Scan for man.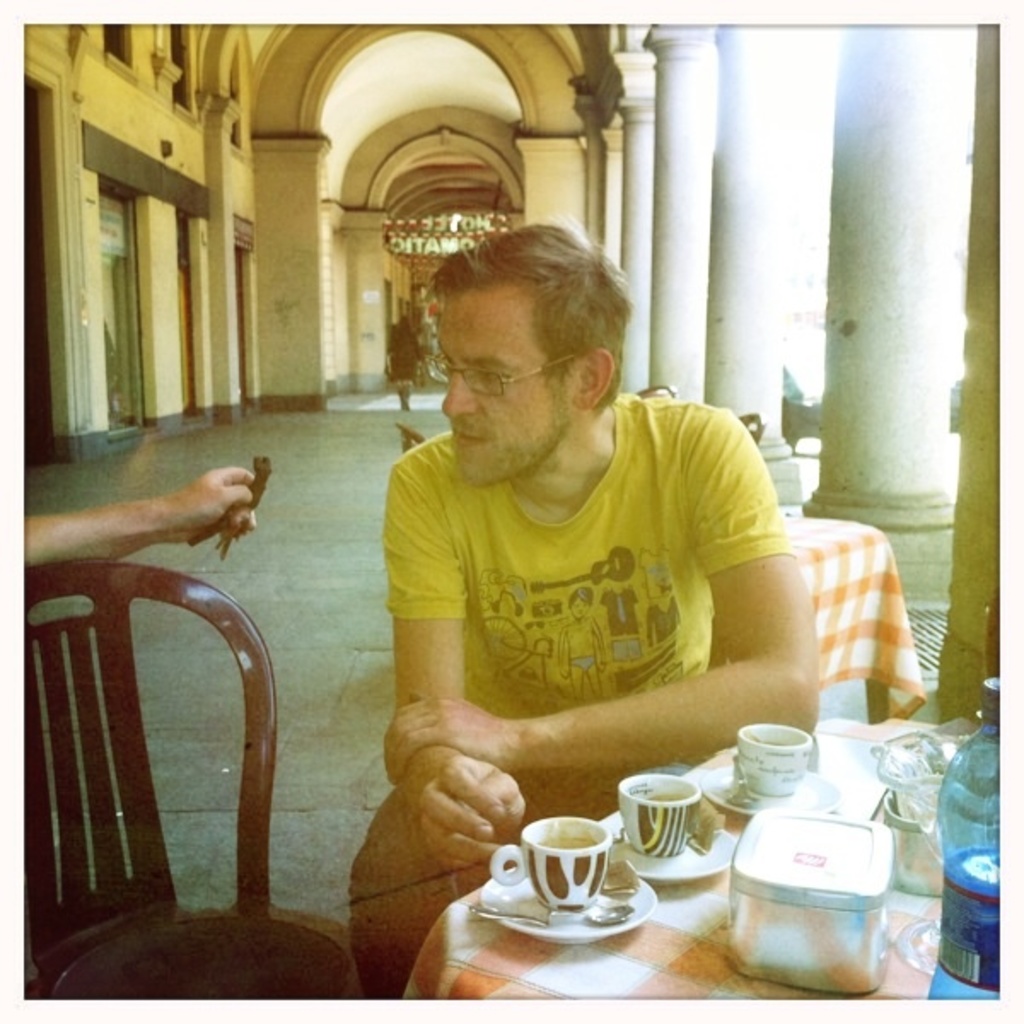
Scan result: (326,212,855,894).
